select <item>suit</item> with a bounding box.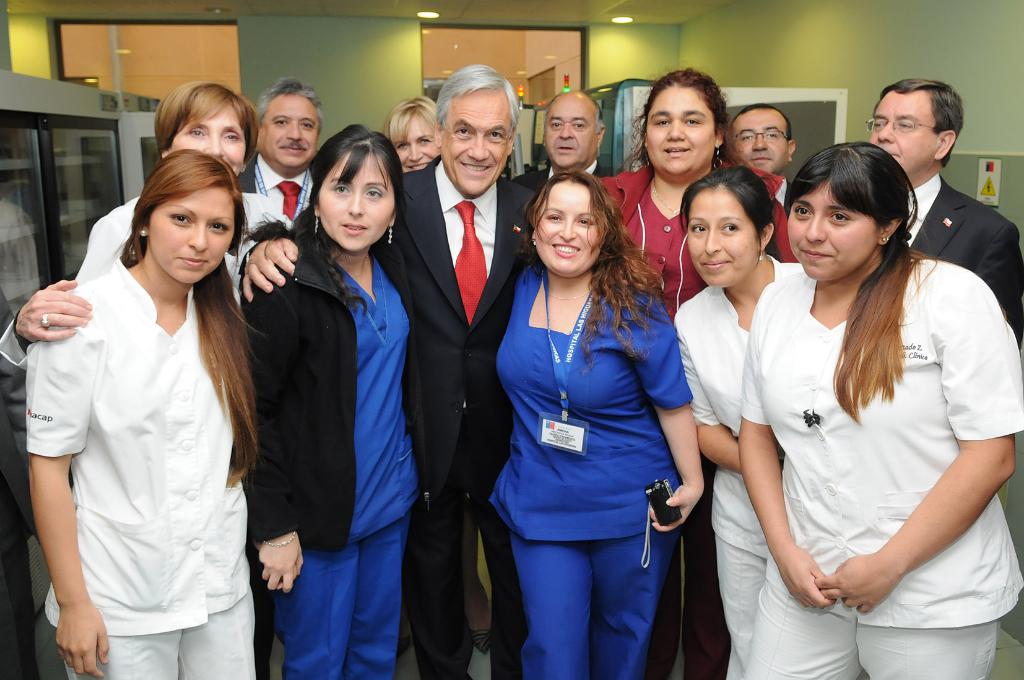
{"x1": 512, "y1": 166, "x2": 612, "y2": 194}.
